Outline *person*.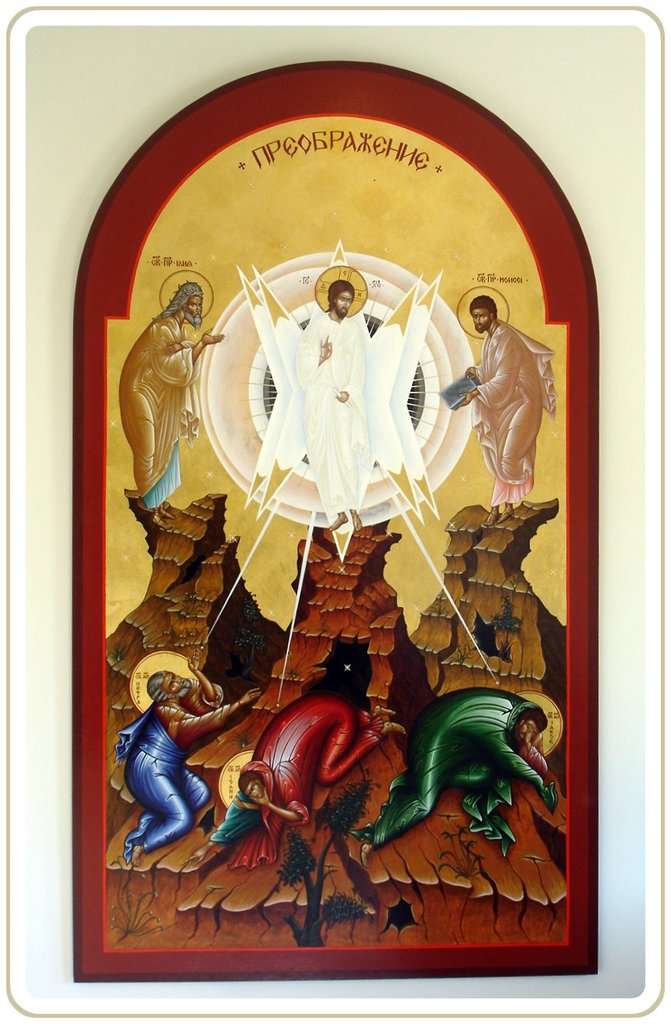
Outline: left=292, top=279, right=373, bottom=540.
